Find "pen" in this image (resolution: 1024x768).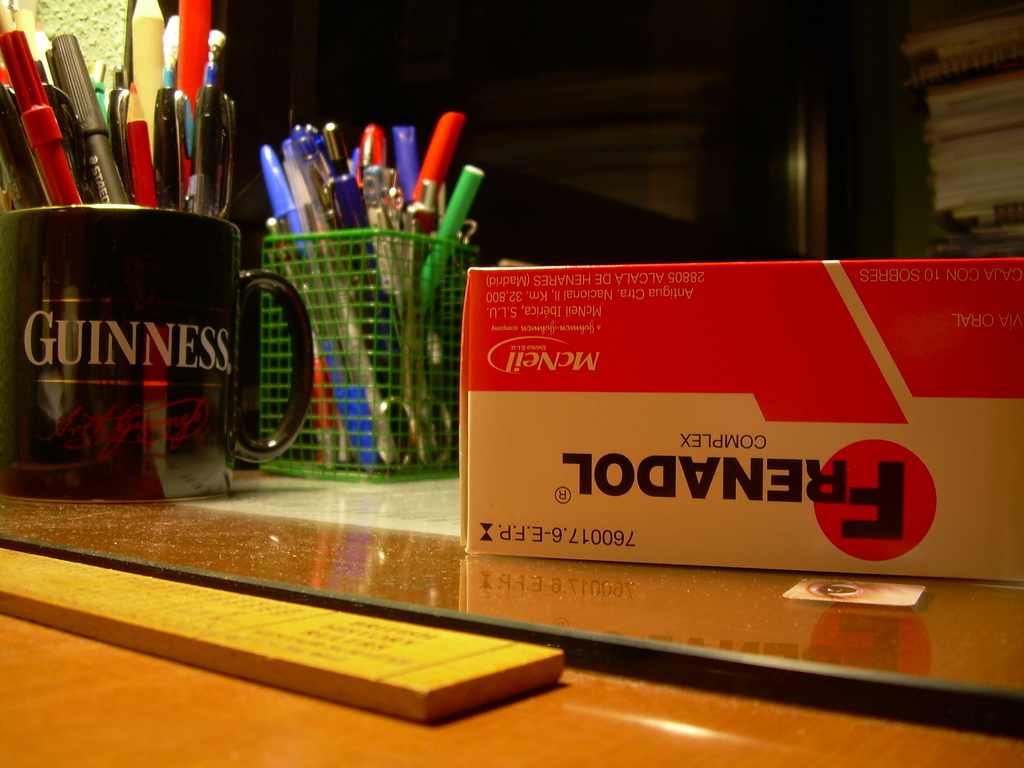
locate(406, 108, 459, 228).
